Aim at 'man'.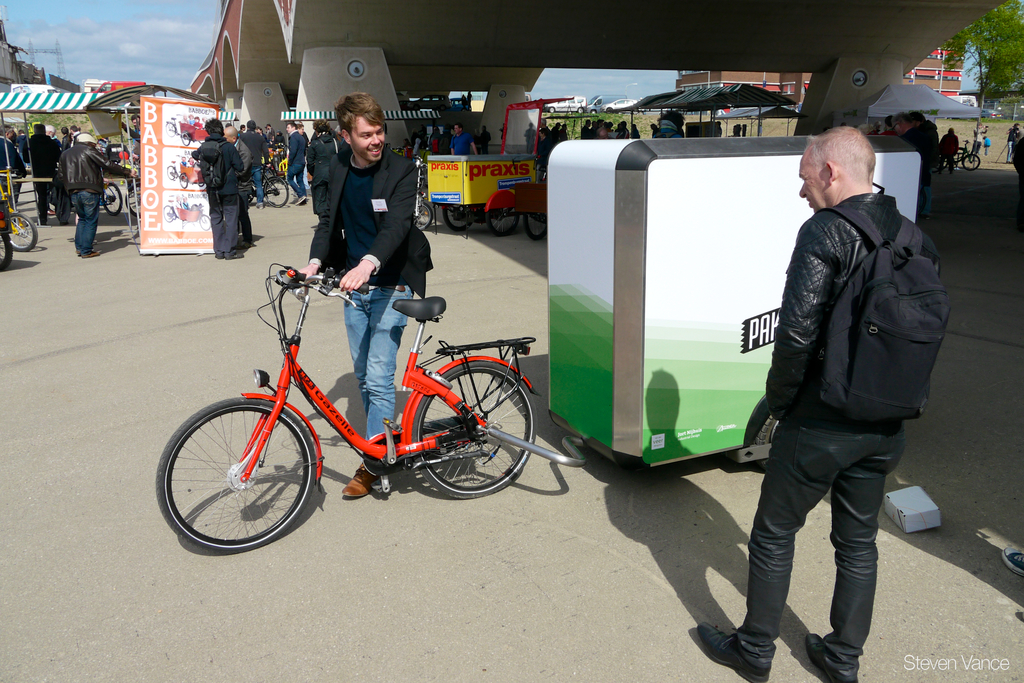
Aimed at pyautogui.locateOnScreen(40, 116, 57, 139).
